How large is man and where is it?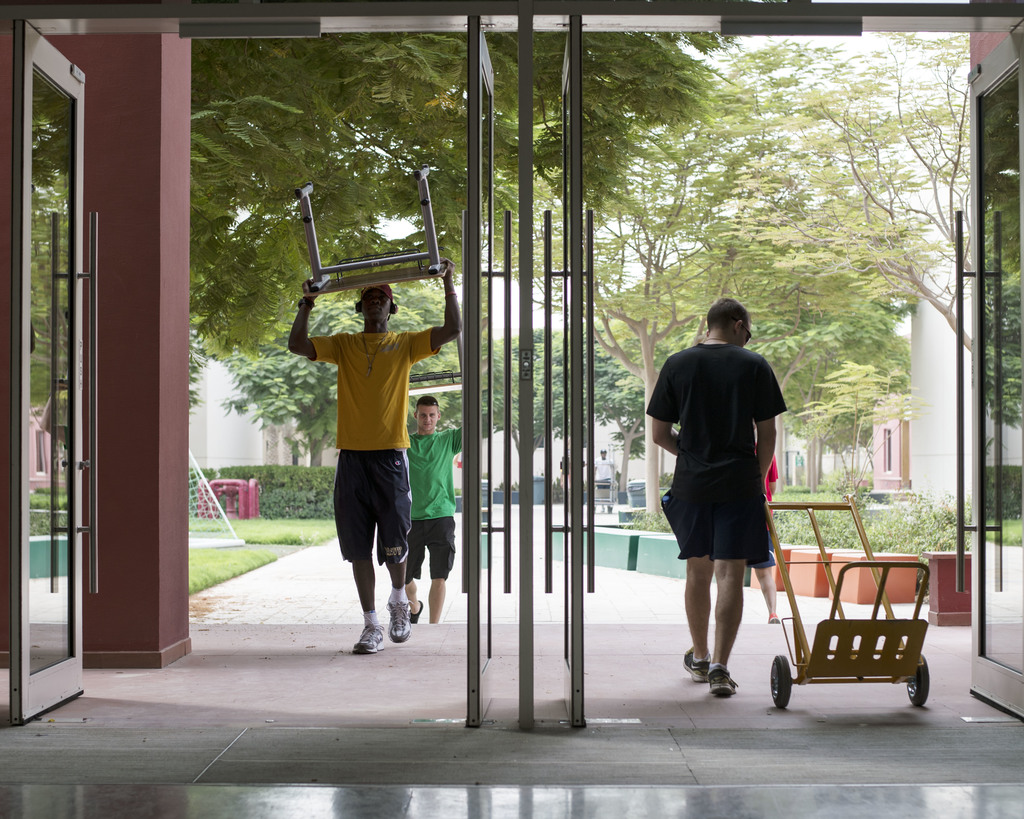
Bounding box: 408, 395, 467, 623.
